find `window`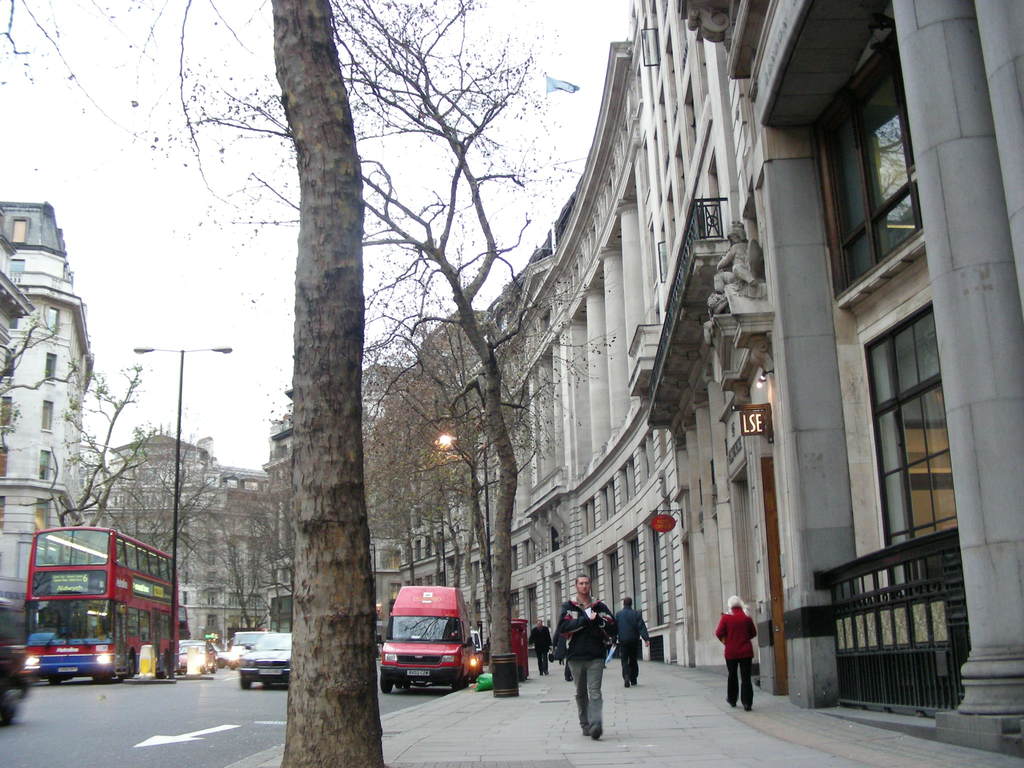
x1=431 y1=569 x2=446 y2=588
